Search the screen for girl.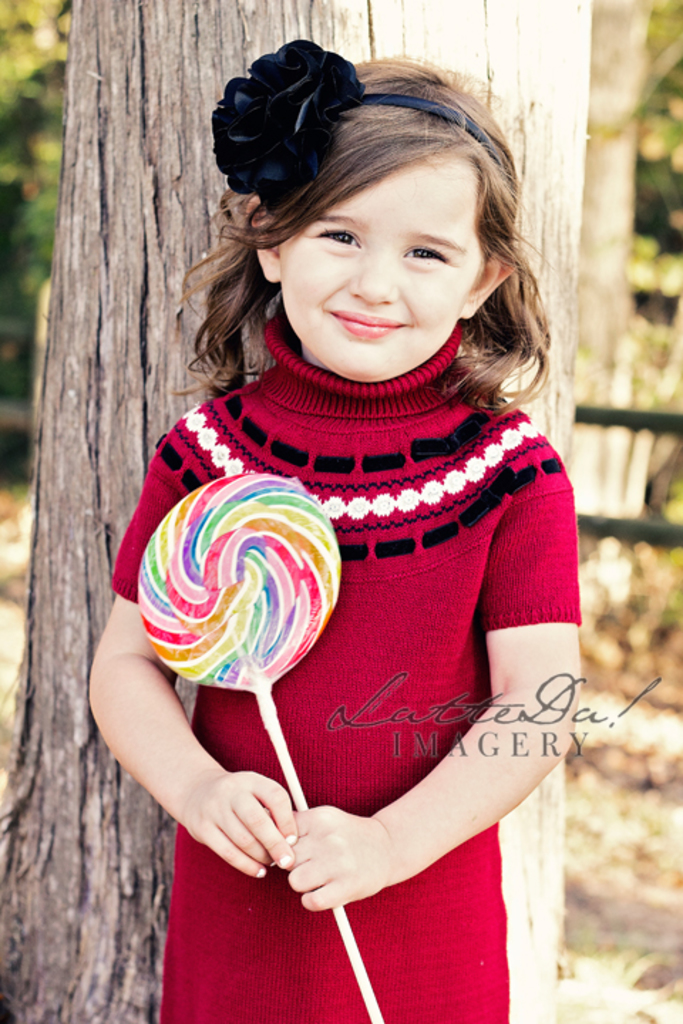
Found at [90, 34, 579, 1023].
